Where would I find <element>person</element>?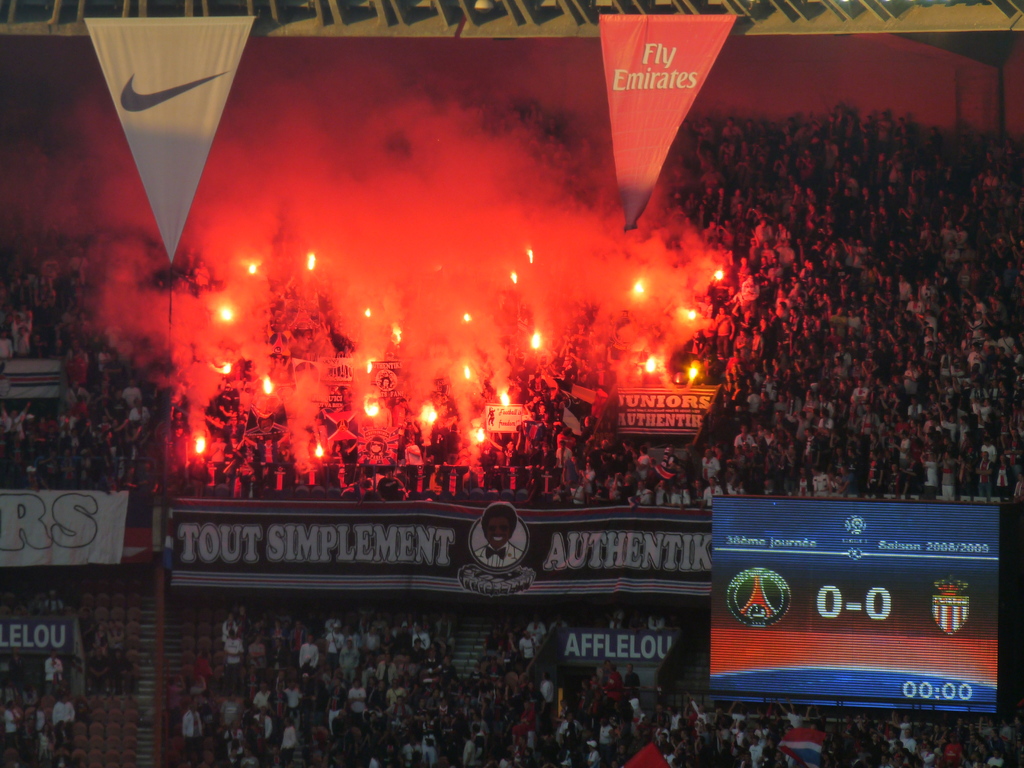
At (x1=645, y1=476, x2=654, y2=499).
